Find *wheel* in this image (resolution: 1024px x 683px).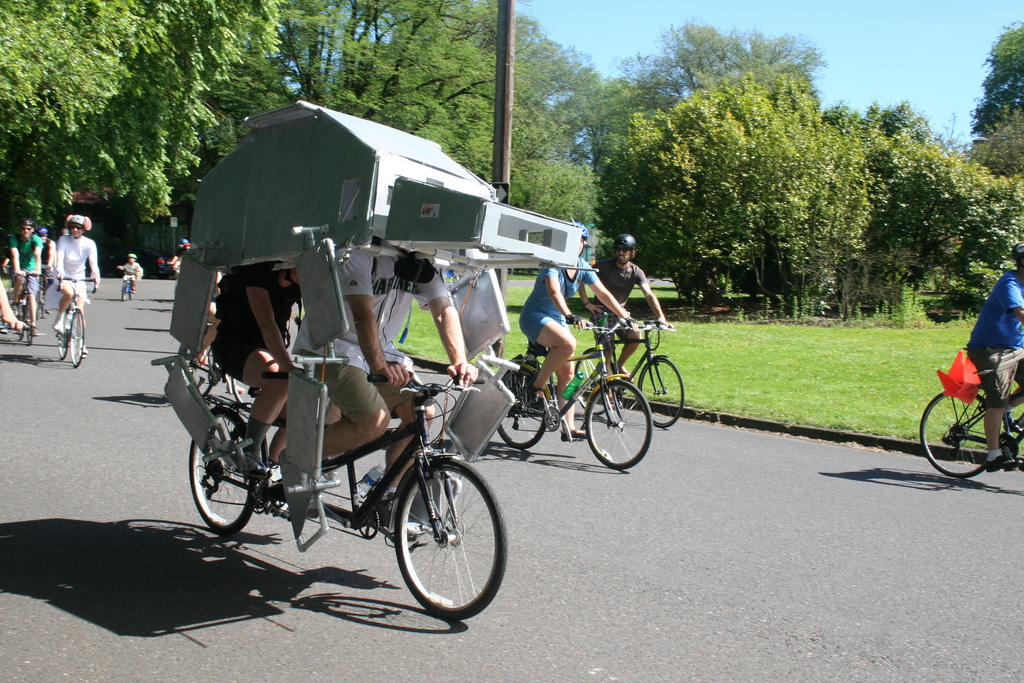
rect(183, 353, 230, 395).
